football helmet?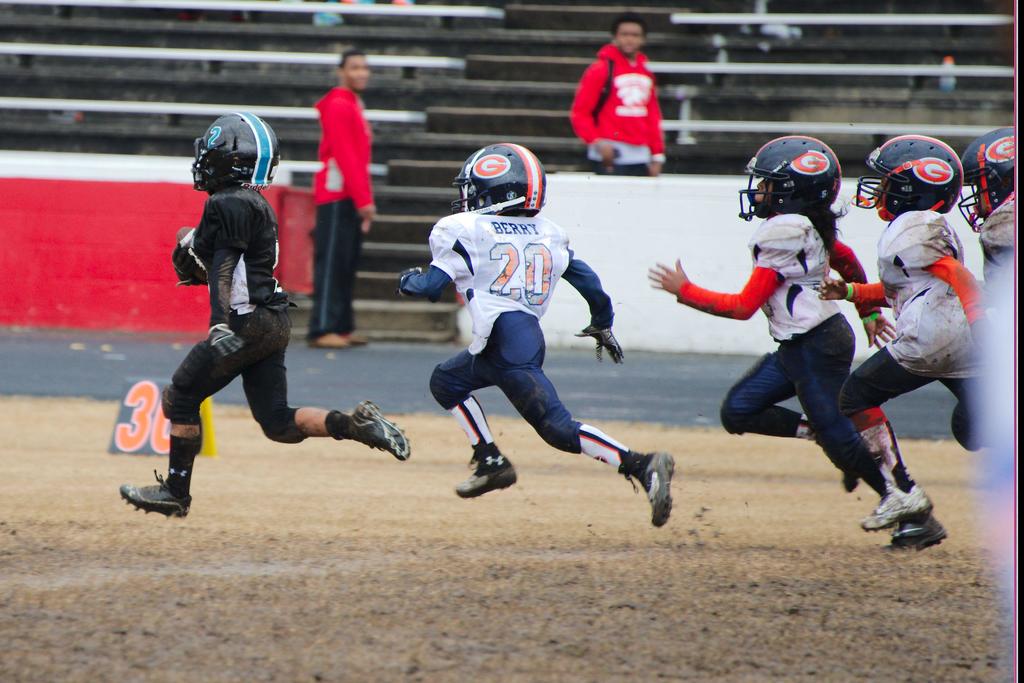
(450, 142, 556, 215)
